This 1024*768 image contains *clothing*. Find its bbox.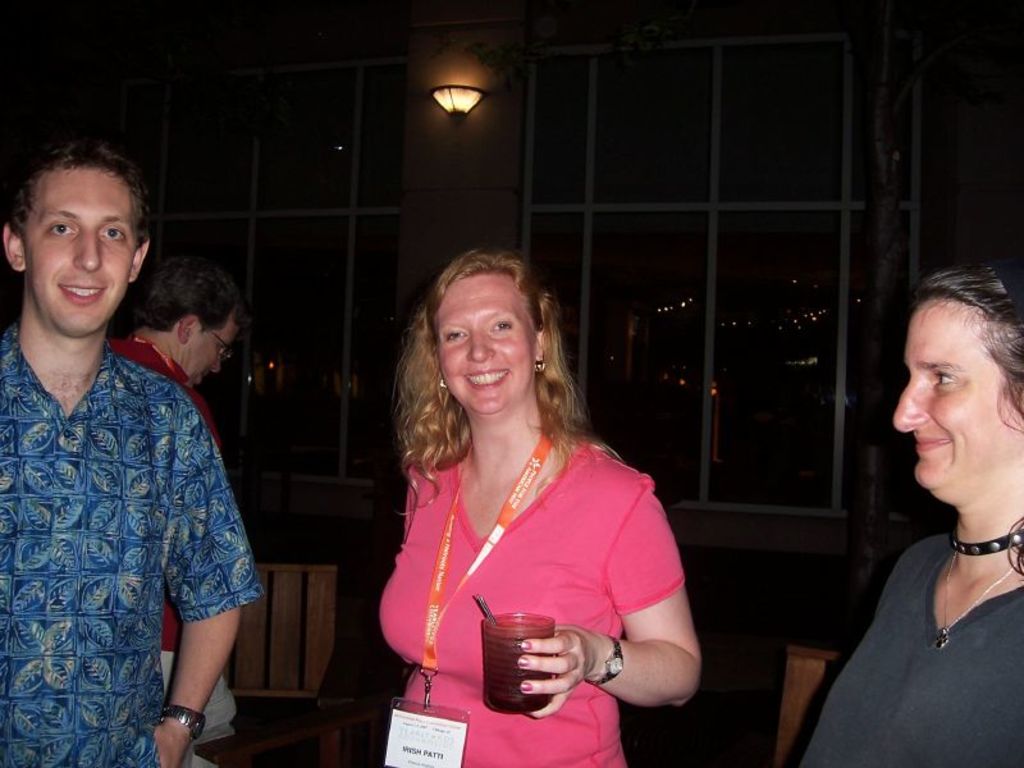
796/530/1020/767.
